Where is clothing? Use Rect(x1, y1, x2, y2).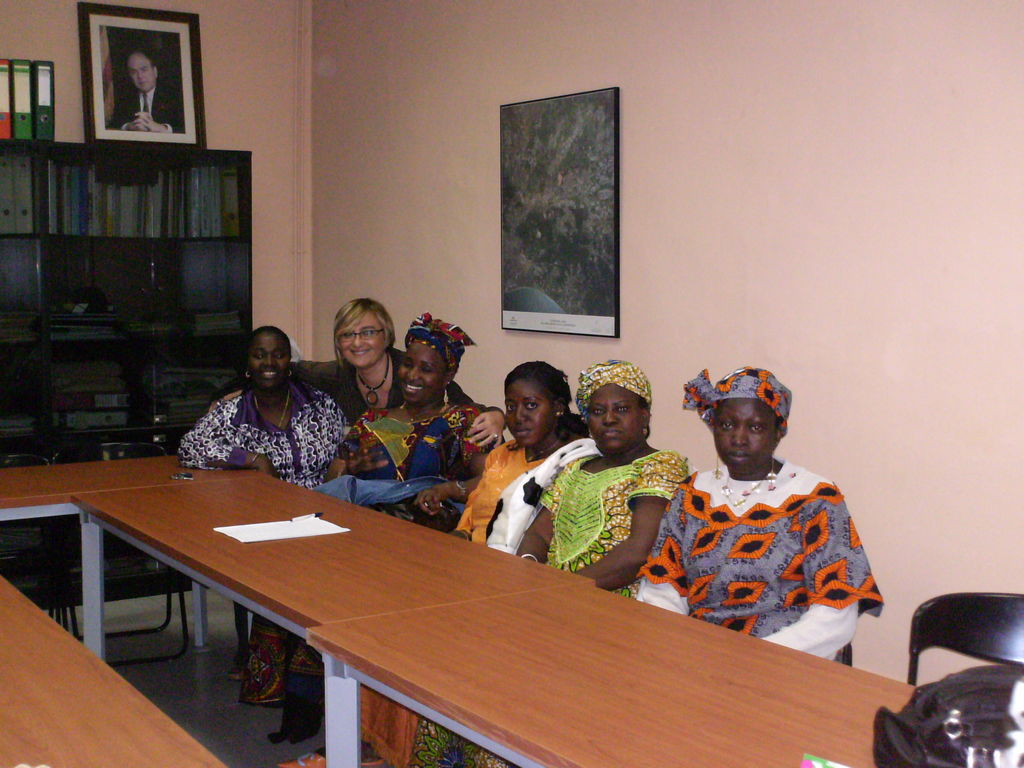
Rect(404, 451, 689, 767).
